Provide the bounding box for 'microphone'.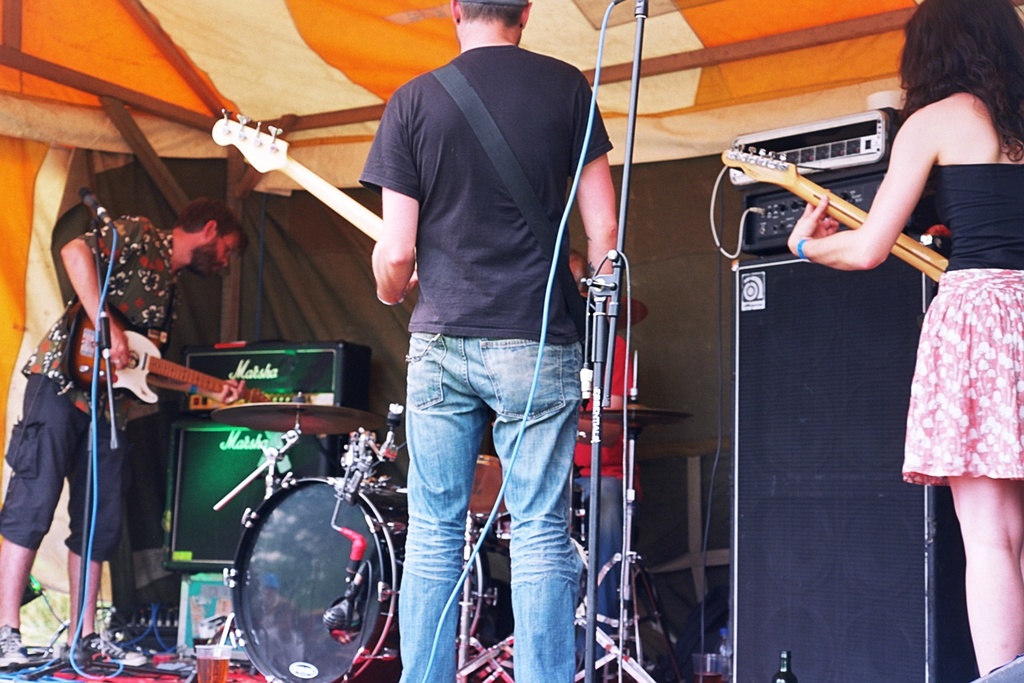
(x1=324, y1=562, x2=376, y2=630).
